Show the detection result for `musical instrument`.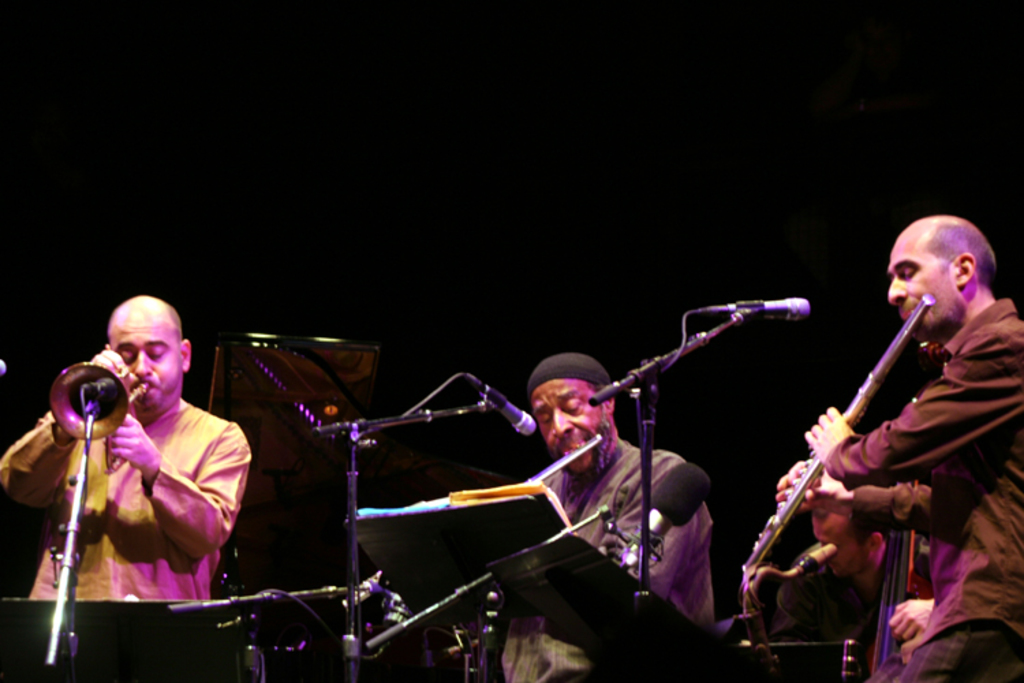
[852,470,949,682].
